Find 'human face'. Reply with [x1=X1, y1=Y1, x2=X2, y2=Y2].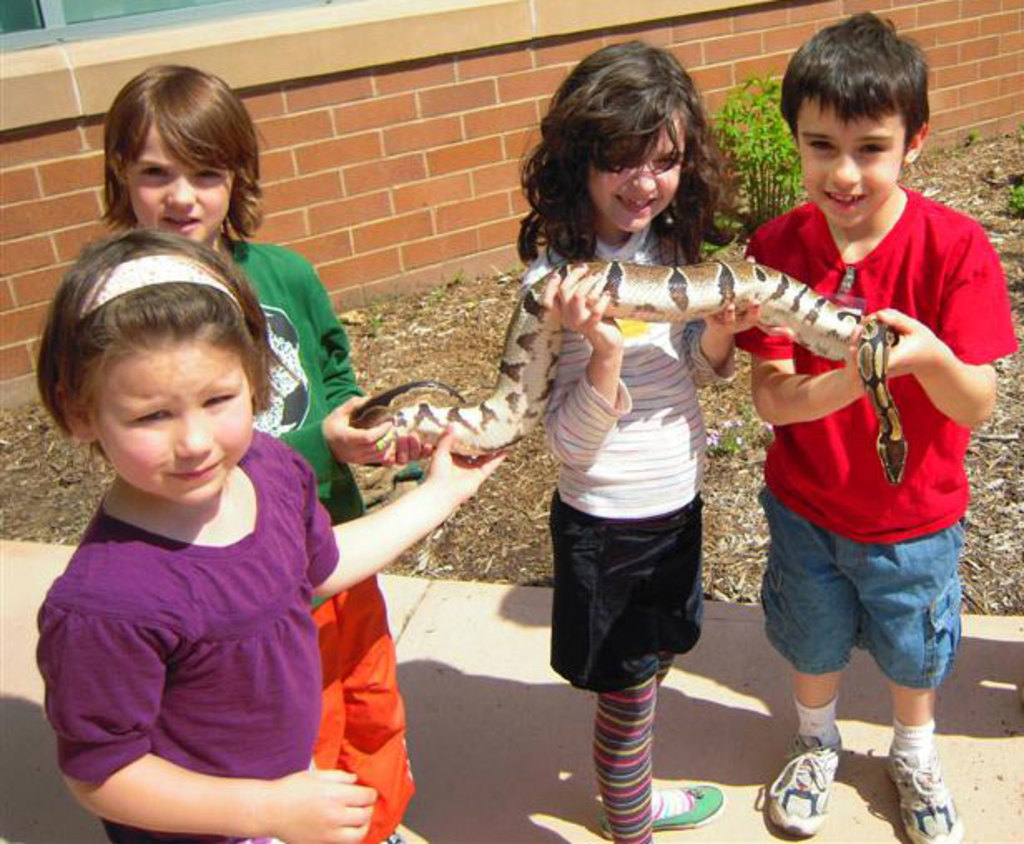
[x1=95, y1=336, x2=258, y2=507].
